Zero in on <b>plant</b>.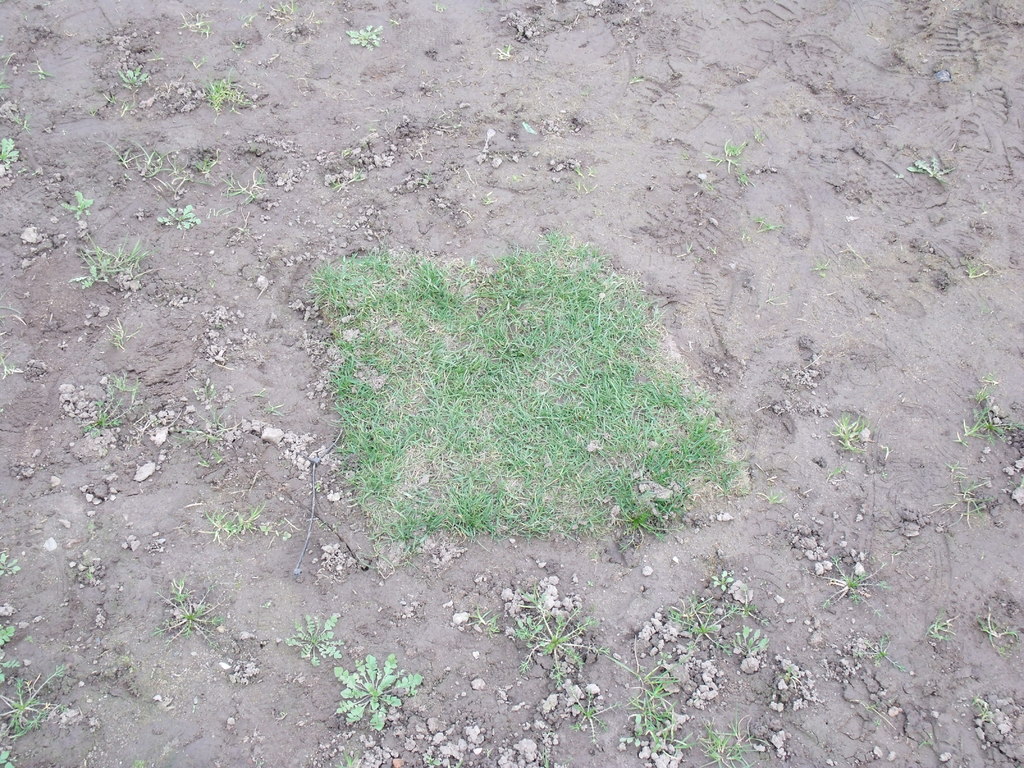
Zeroed in: locate(195, 77, 269, 117).
